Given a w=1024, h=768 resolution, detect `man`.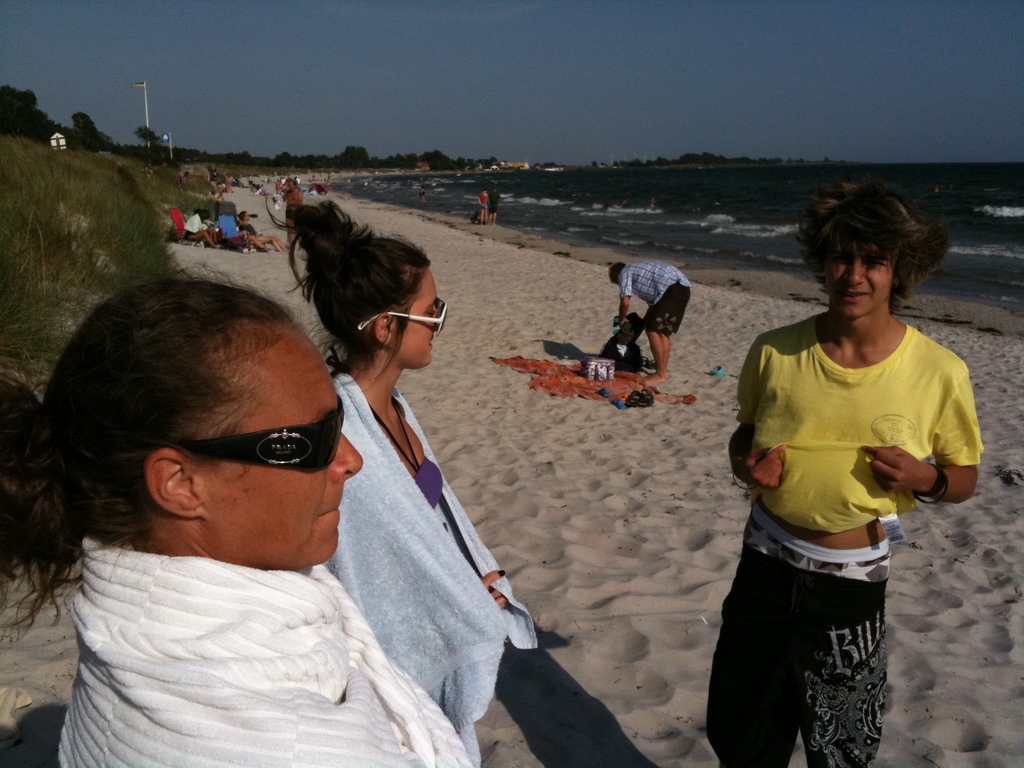
(x1=236, y1=209, x2=289, y2=253).
